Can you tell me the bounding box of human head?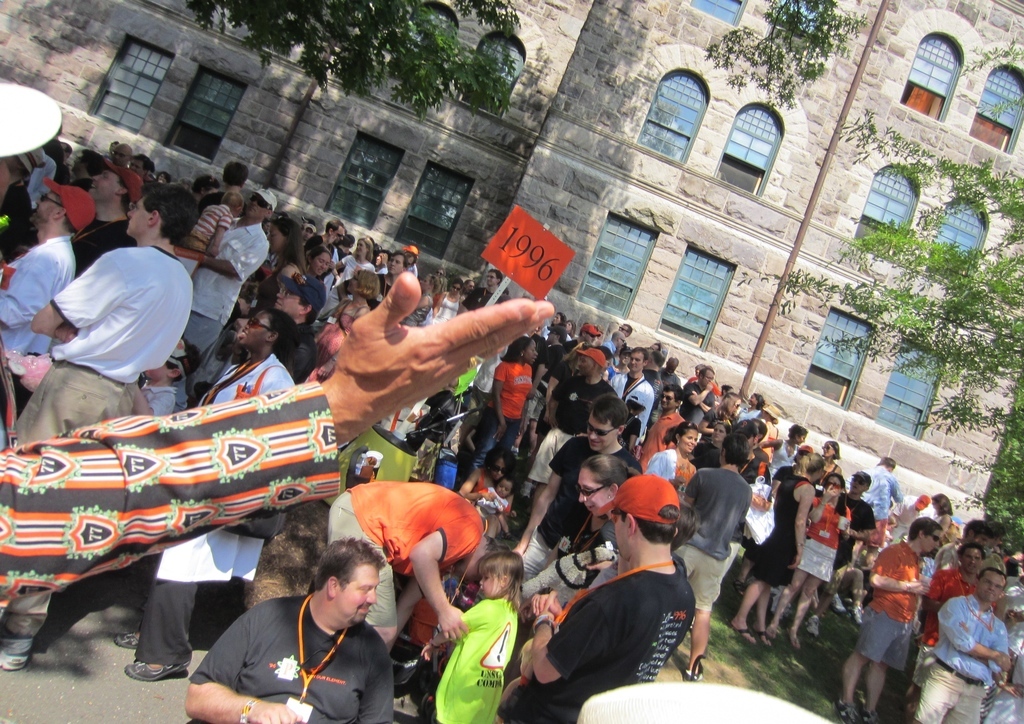
964 516 988 536.
